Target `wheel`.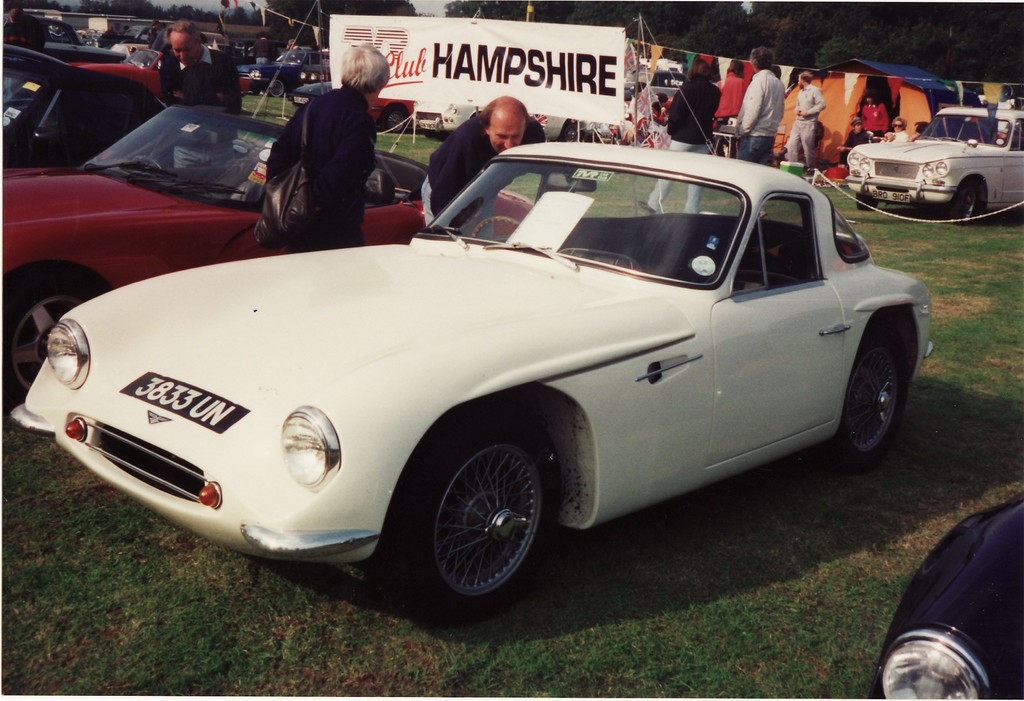
Target region: x1=270, y1=78, x2=285, y2=96.
